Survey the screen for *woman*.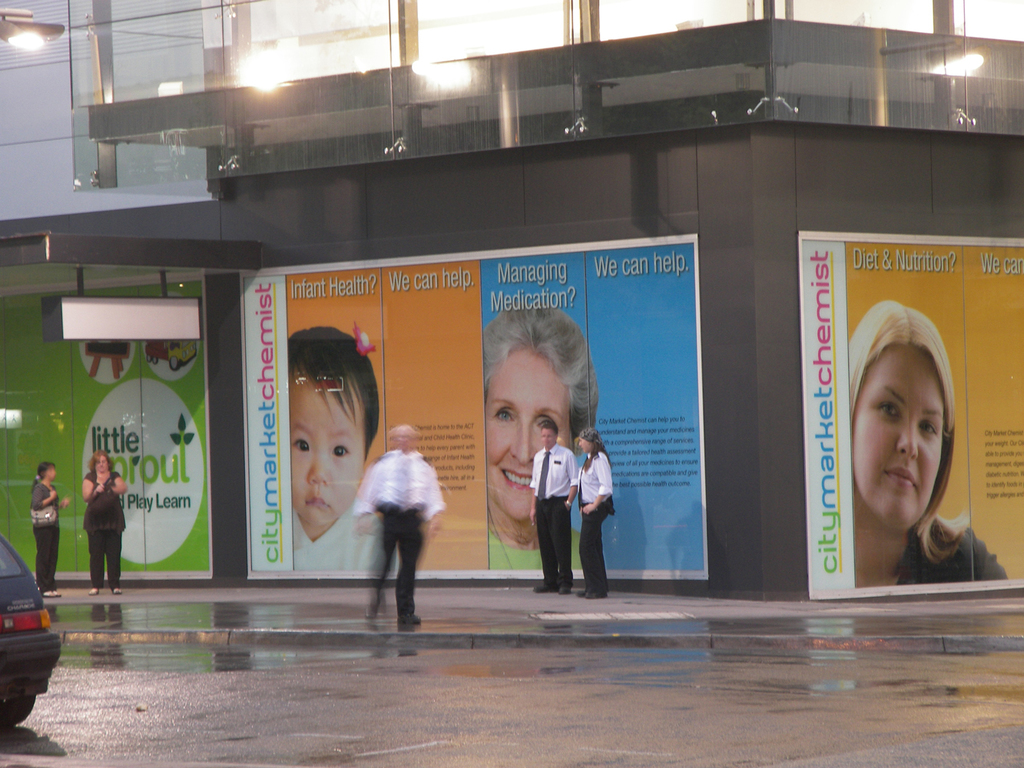
Survey found: 844:303:1006:580.
